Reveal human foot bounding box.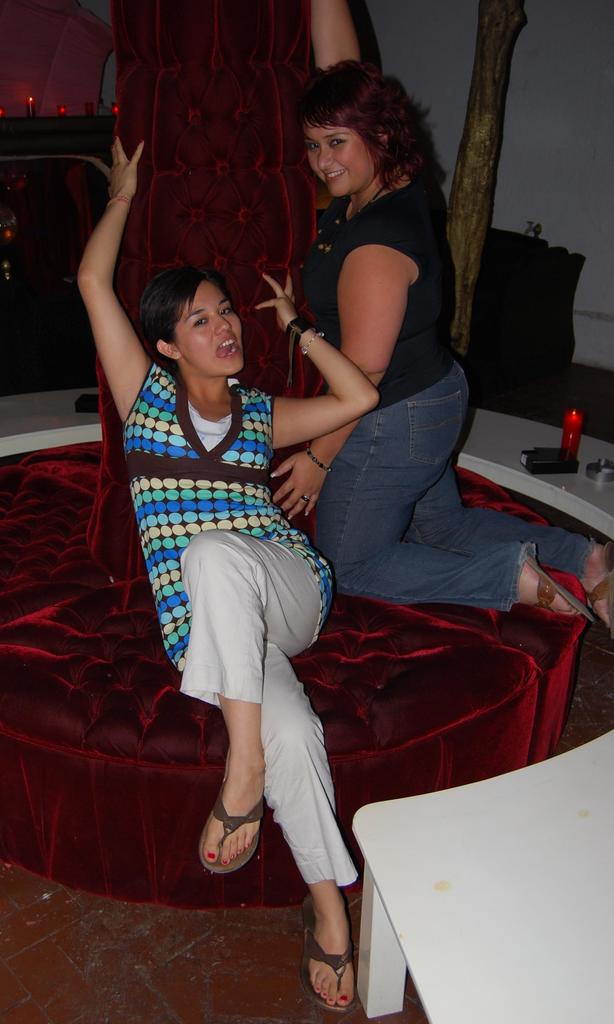
Revealed: [567, 524, 613, 637].
